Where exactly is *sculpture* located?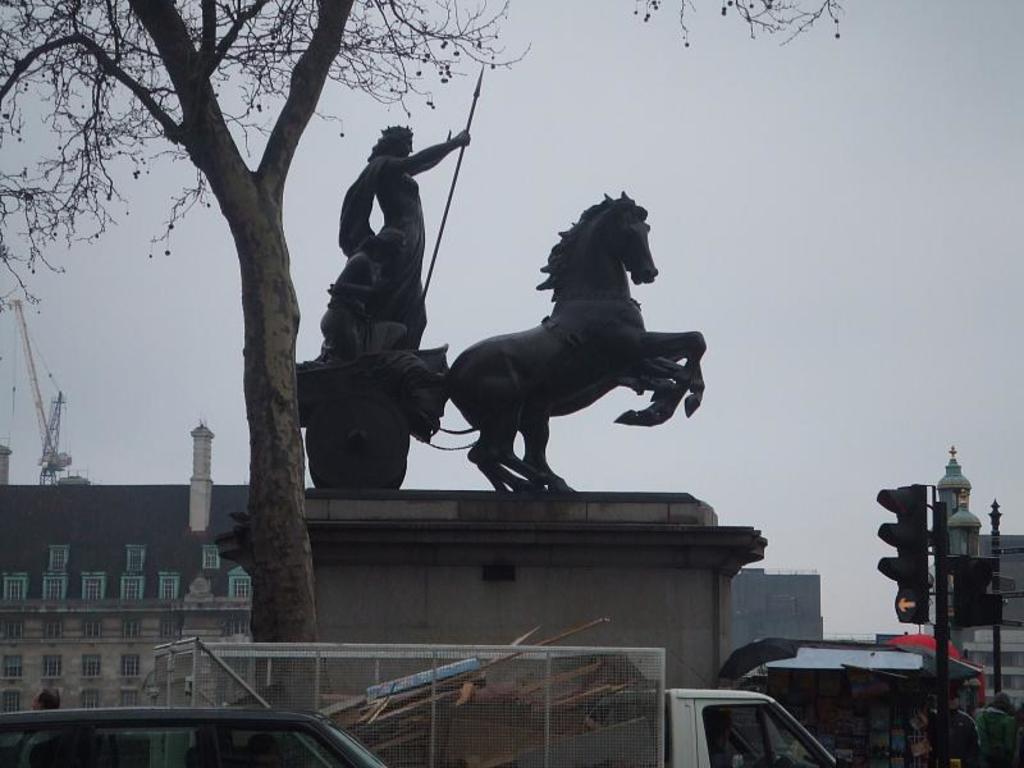
Its bounding box is l=351, t=151, r=681, b=515.
